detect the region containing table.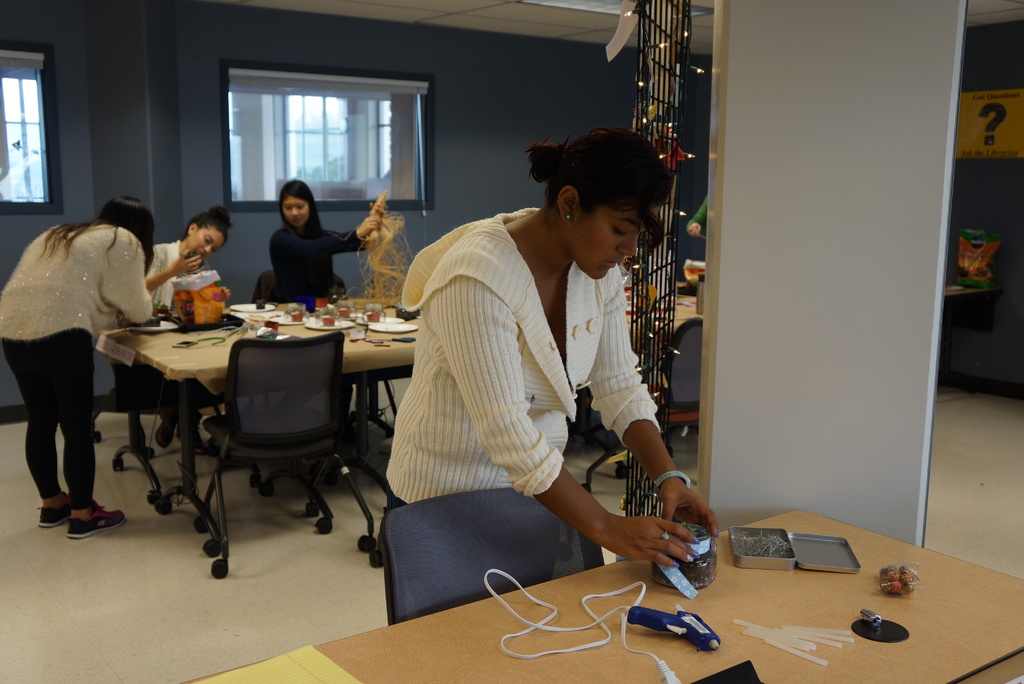
[181,502,1023,683].
